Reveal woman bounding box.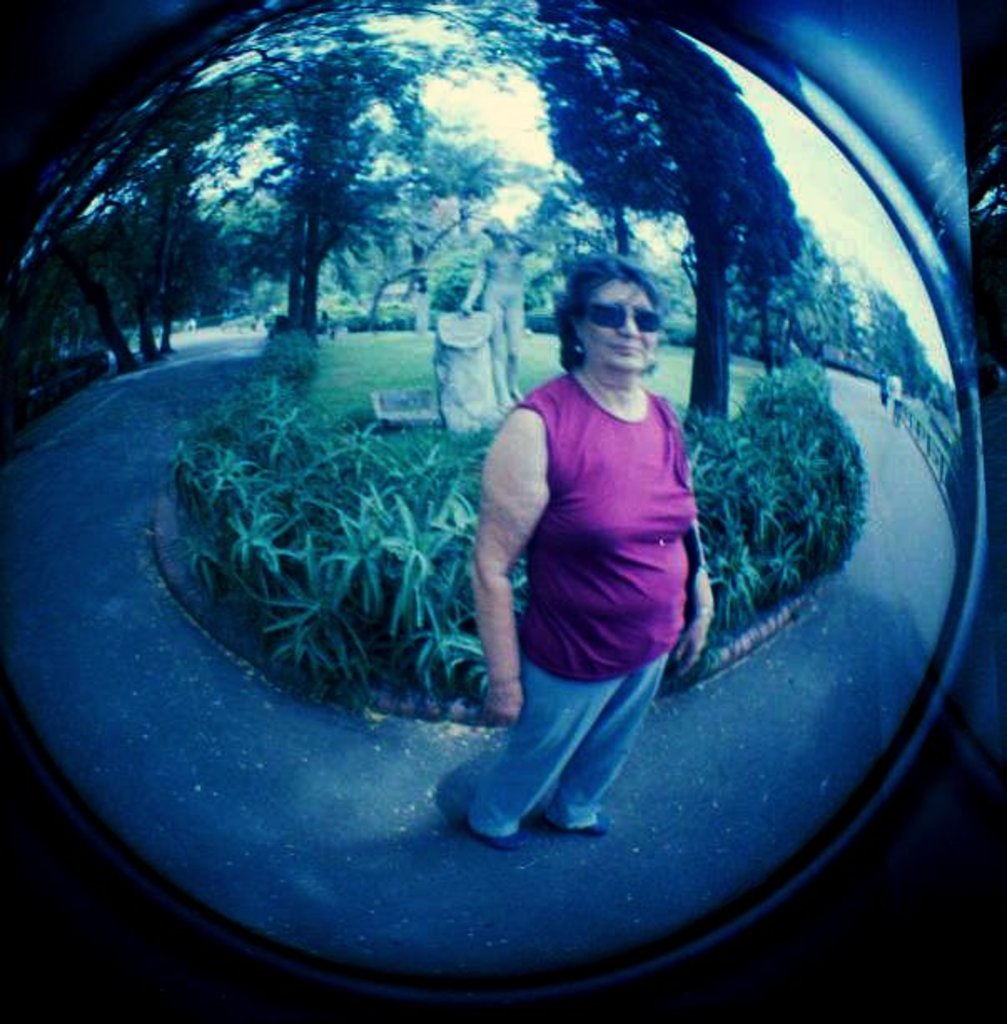
Revealed: {"x1": 439, "y1": 205, "x2": 758, "y2": 834}.
